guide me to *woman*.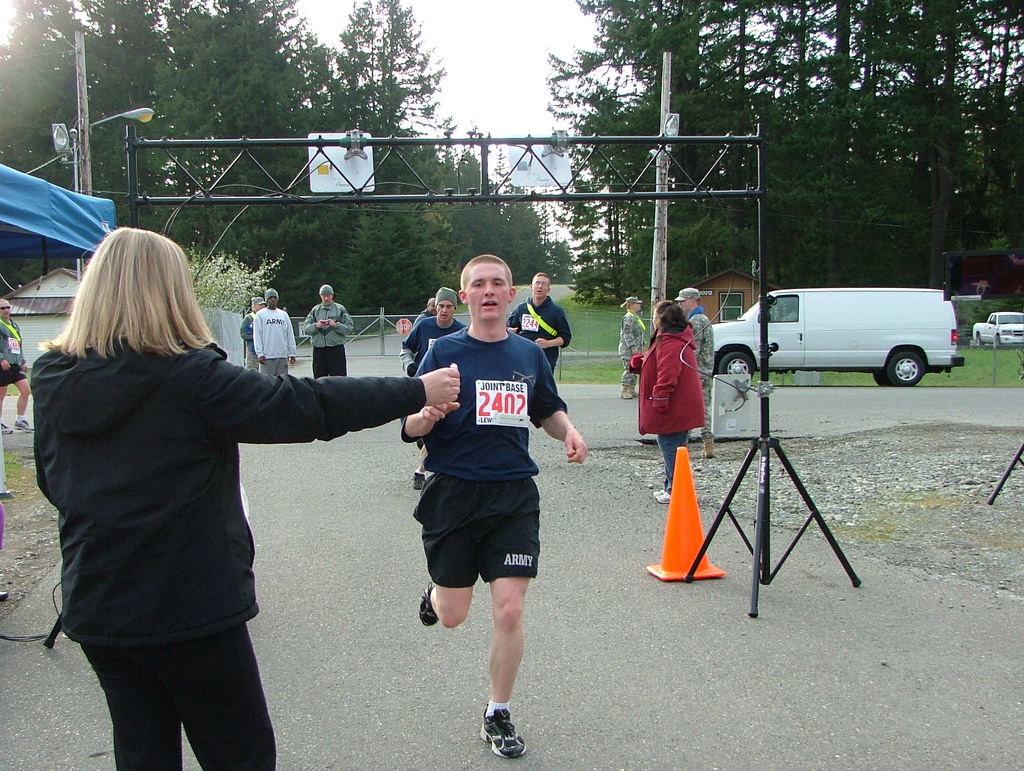
Guidance: <bbox>31, 229, 458, 770</bbox>.
